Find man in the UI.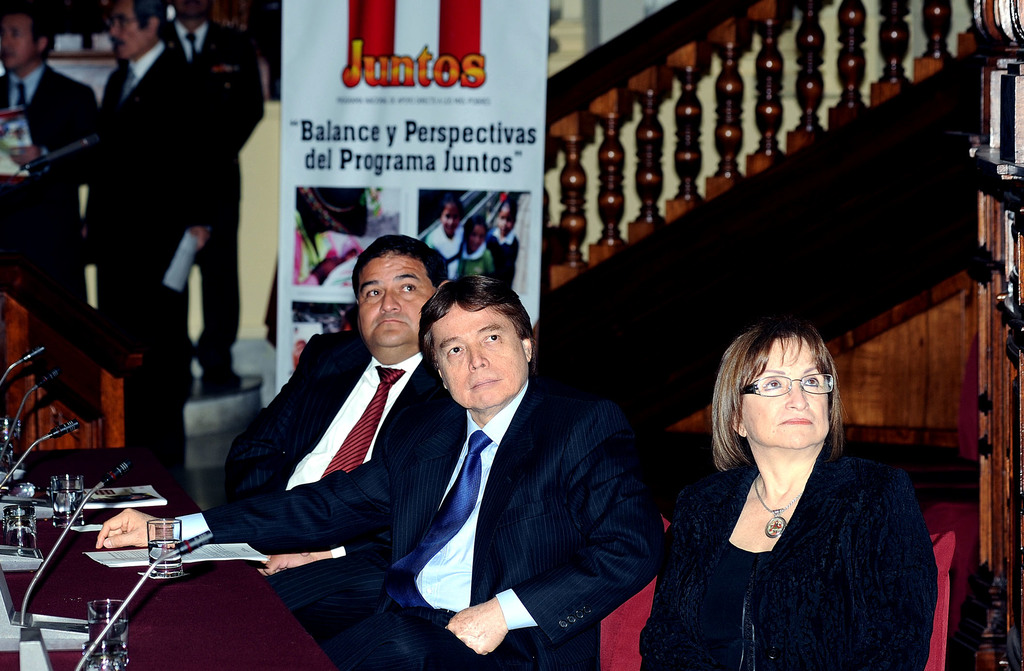
UI element at BBox(0, 3, 99, 419).
